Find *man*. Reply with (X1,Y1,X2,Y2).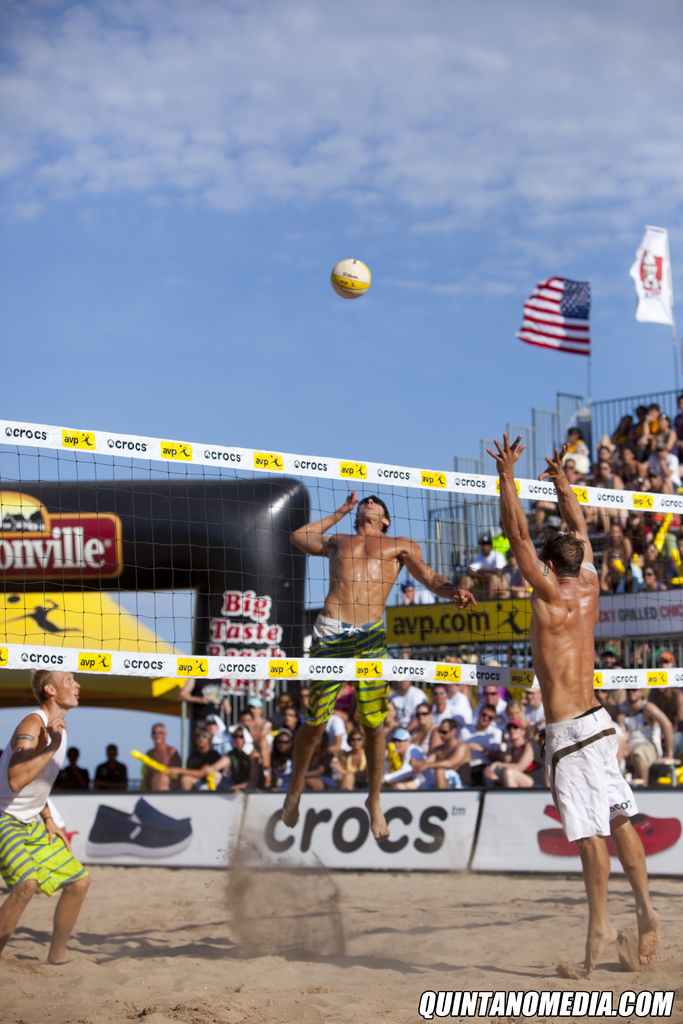
(478,684,504,722).
